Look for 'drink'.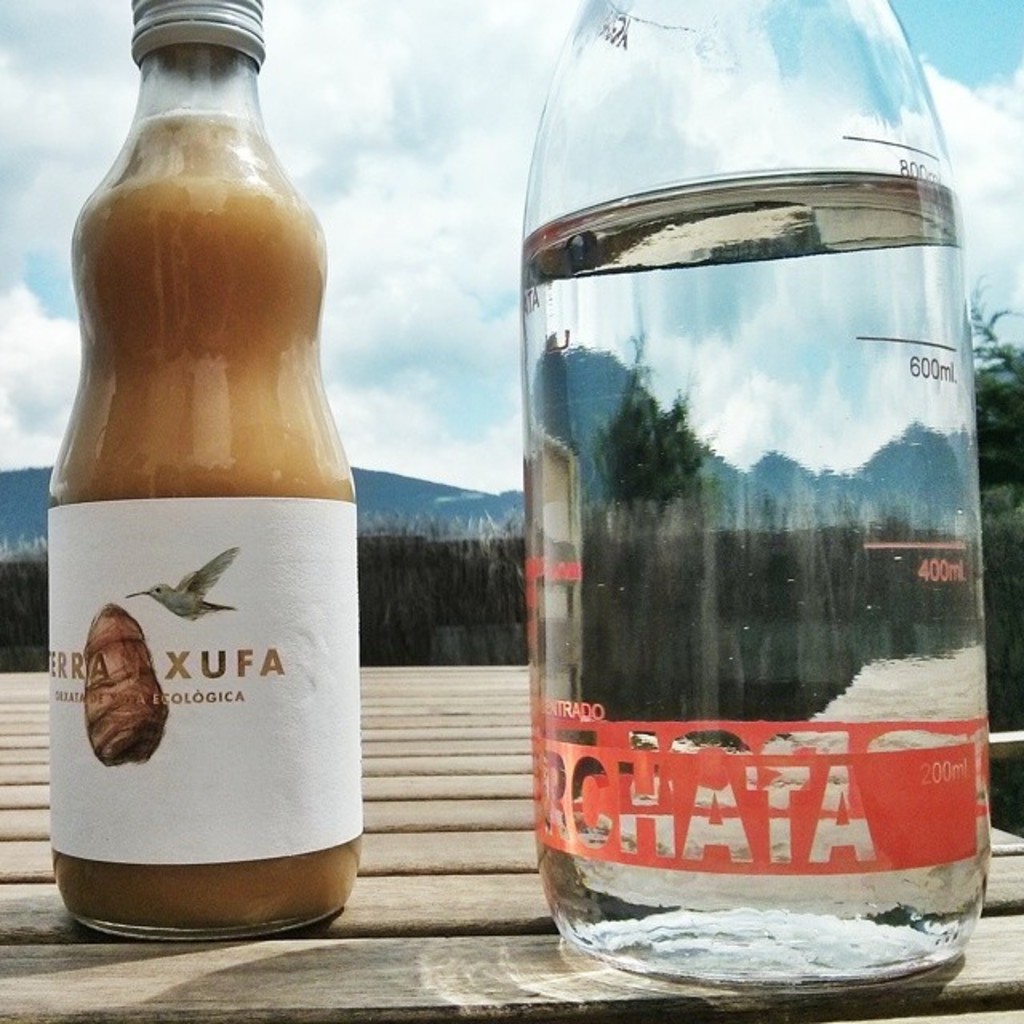
Found: select_region(43, 109, 355, 918).
